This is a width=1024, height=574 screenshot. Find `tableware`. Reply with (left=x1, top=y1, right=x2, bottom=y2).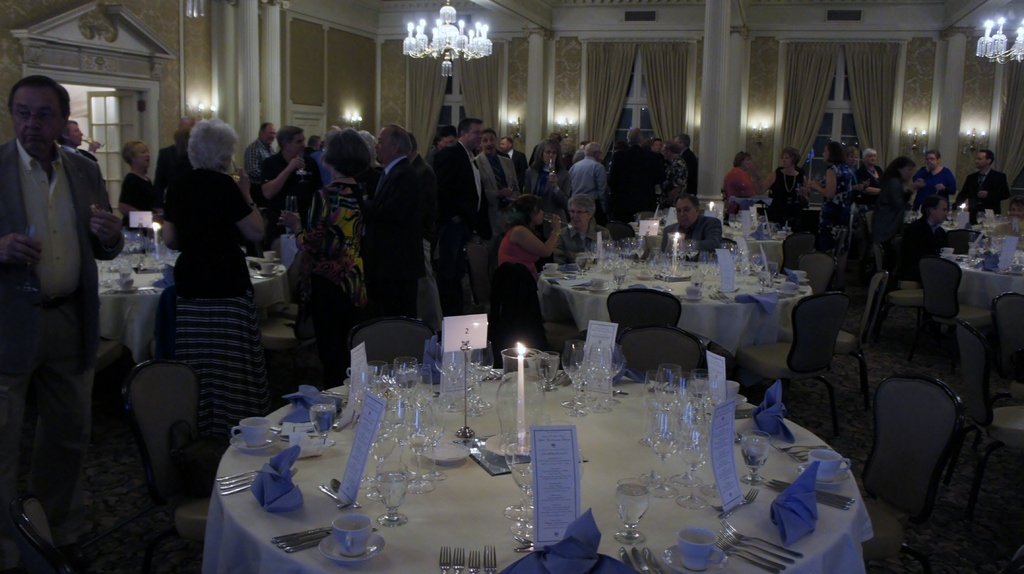
(left=481, top=545, right=500, bottom=573).
